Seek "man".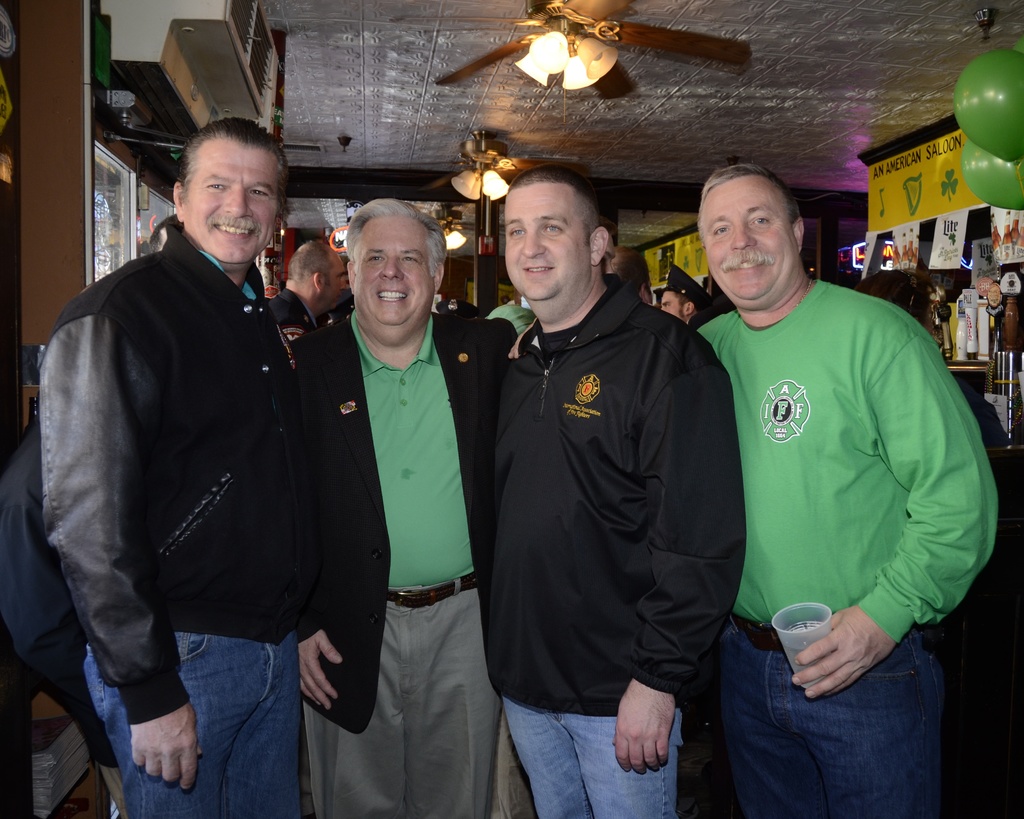
l=314, t=193, r=534, b=818.
